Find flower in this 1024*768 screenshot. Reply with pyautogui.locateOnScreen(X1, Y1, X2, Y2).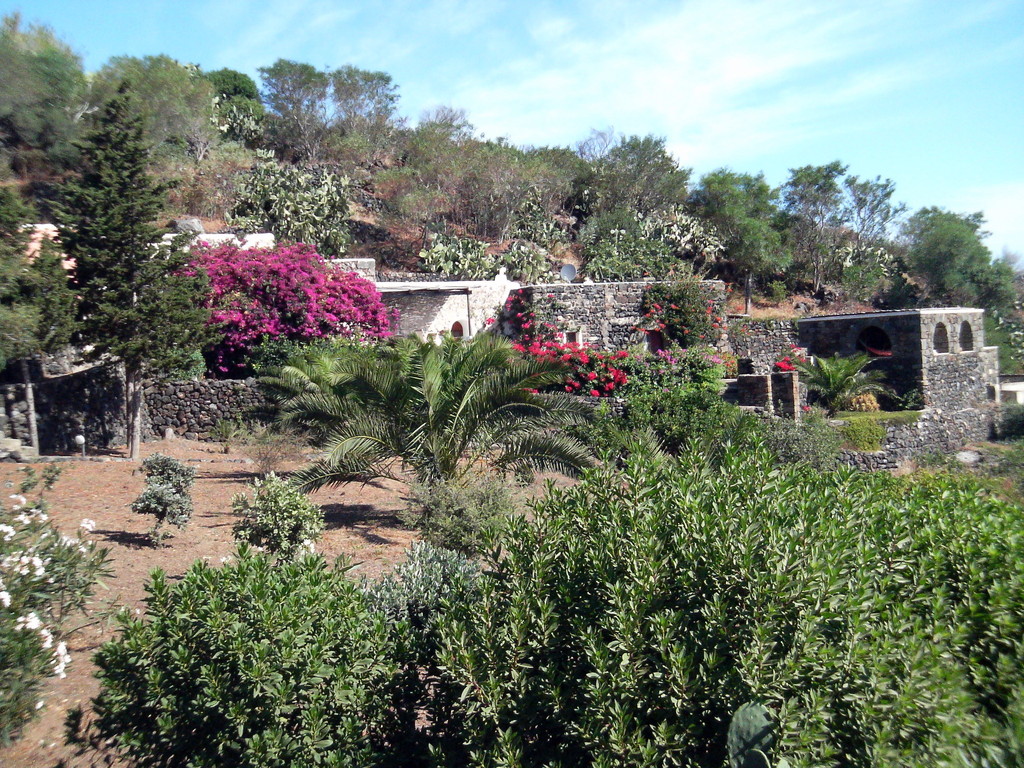
pyautogui.locateOnScreen(1, 548, 49, 575).
